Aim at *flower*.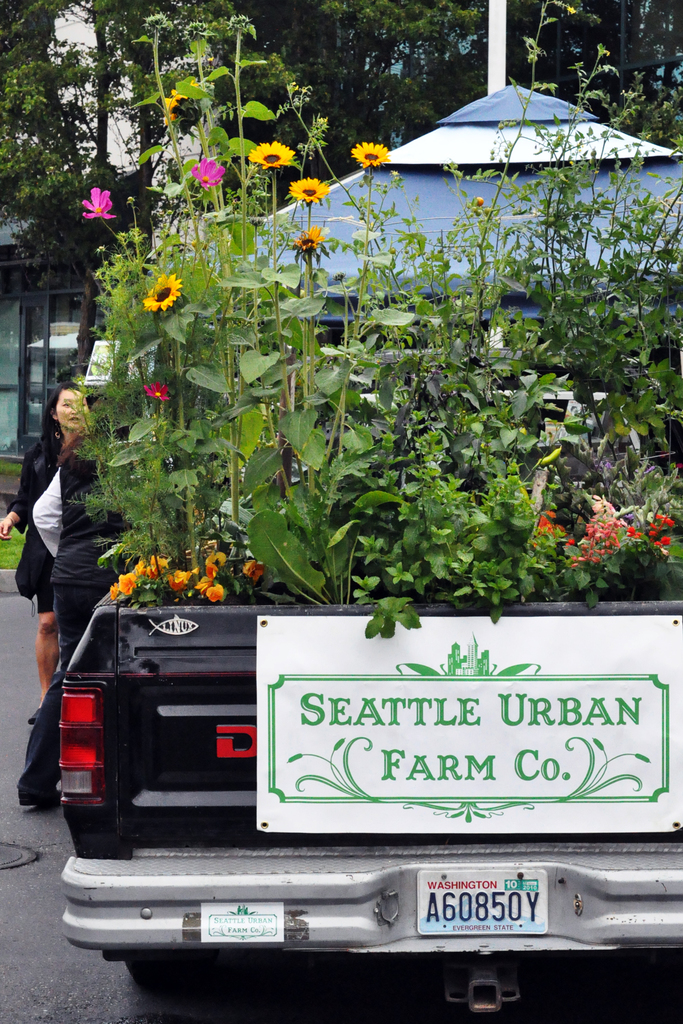
Aimed at bbox(147, 271, 183, 308).
